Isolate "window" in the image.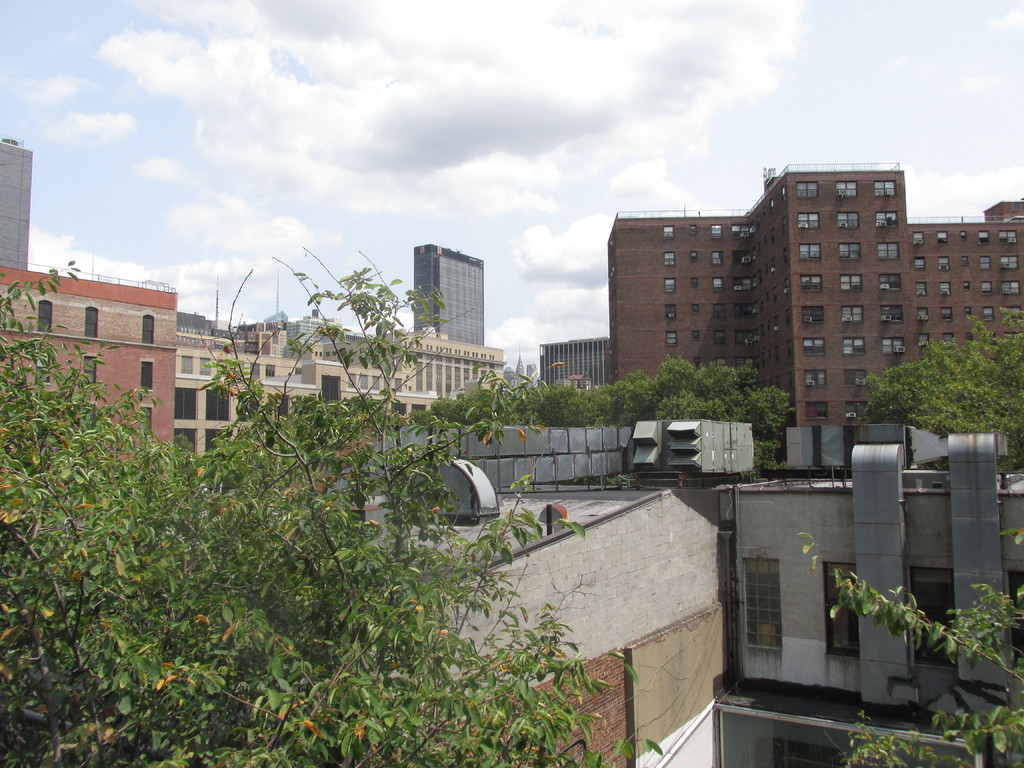
Isolated region: 204, 430, 231, 457.
